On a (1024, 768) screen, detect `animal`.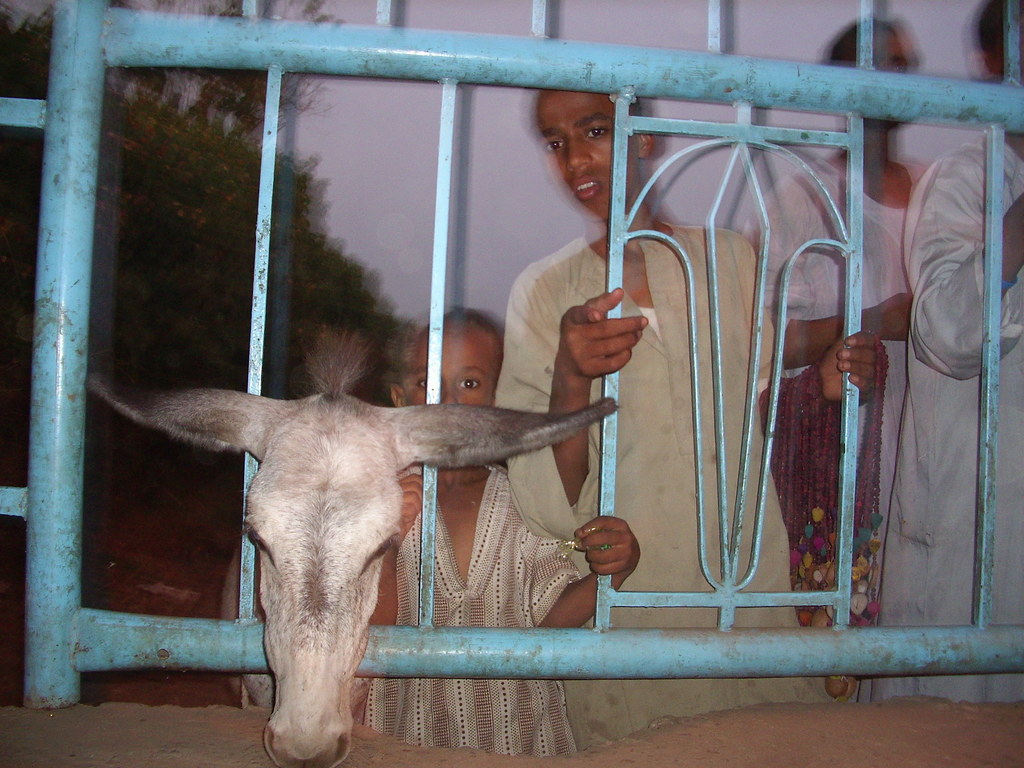
[left=80, top=314, right=625, bottom=767].
